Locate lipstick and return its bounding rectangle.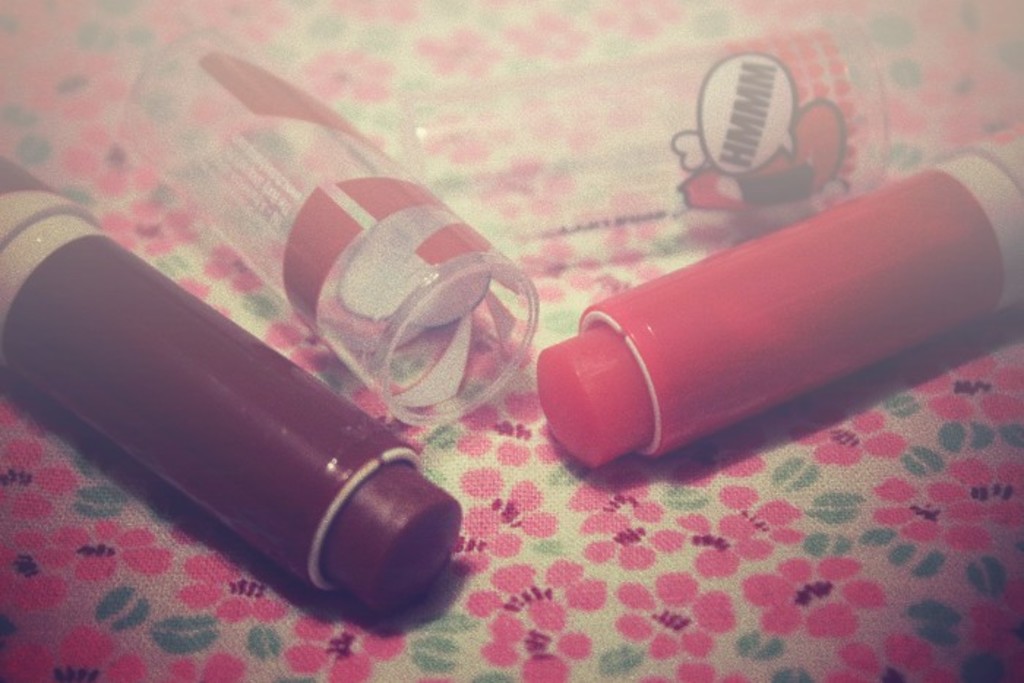
534, 124, 1023, 469.
